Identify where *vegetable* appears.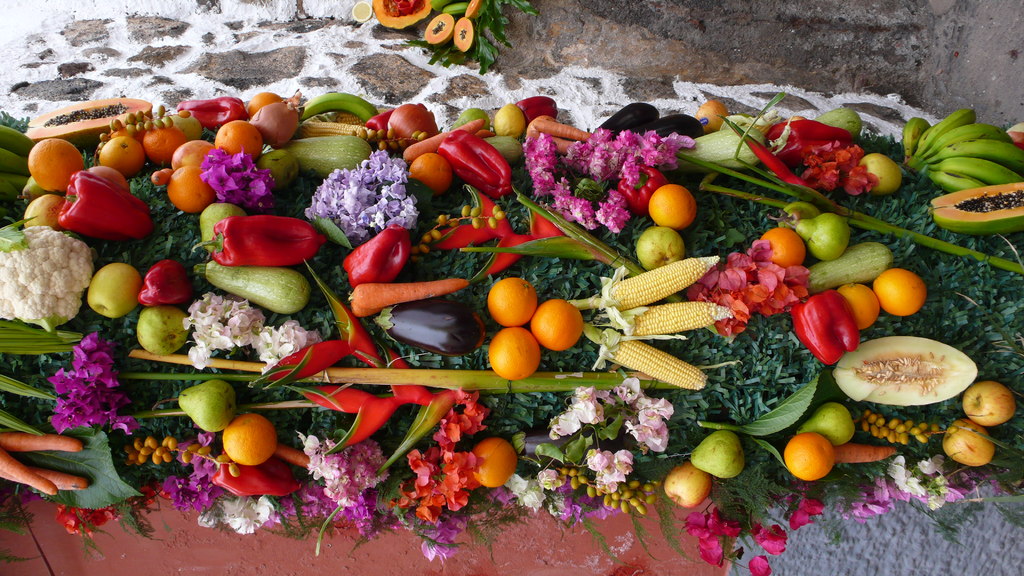
Appears at [667, 127, 768, 173].
